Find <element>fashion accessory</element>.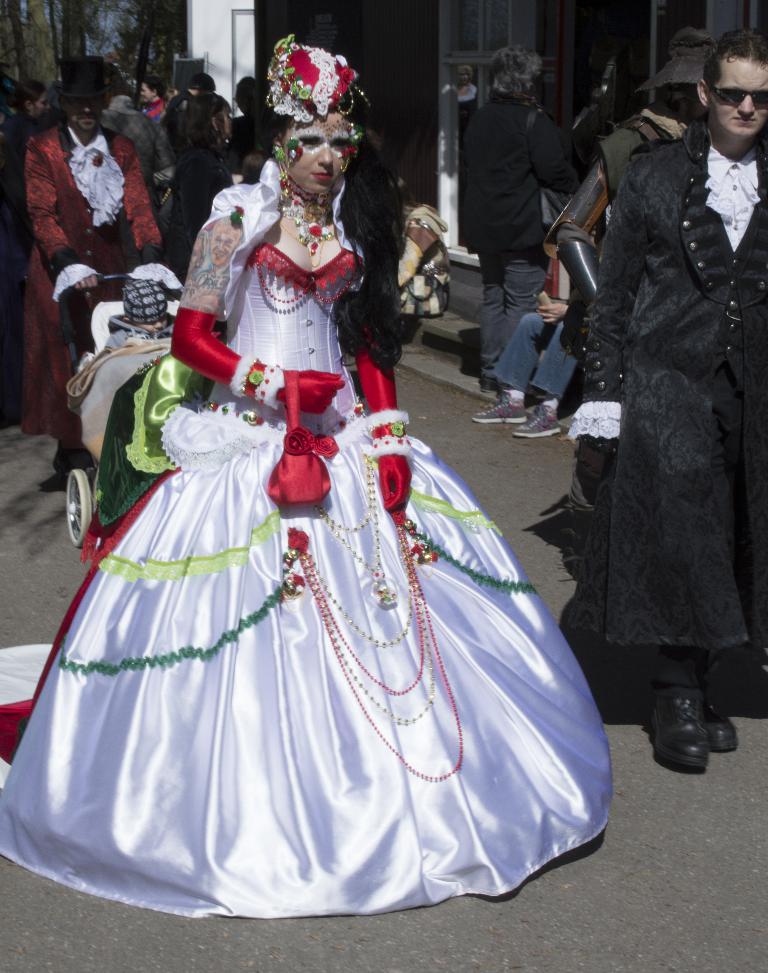
[left=262, top=28, right=360, bottom=128].
